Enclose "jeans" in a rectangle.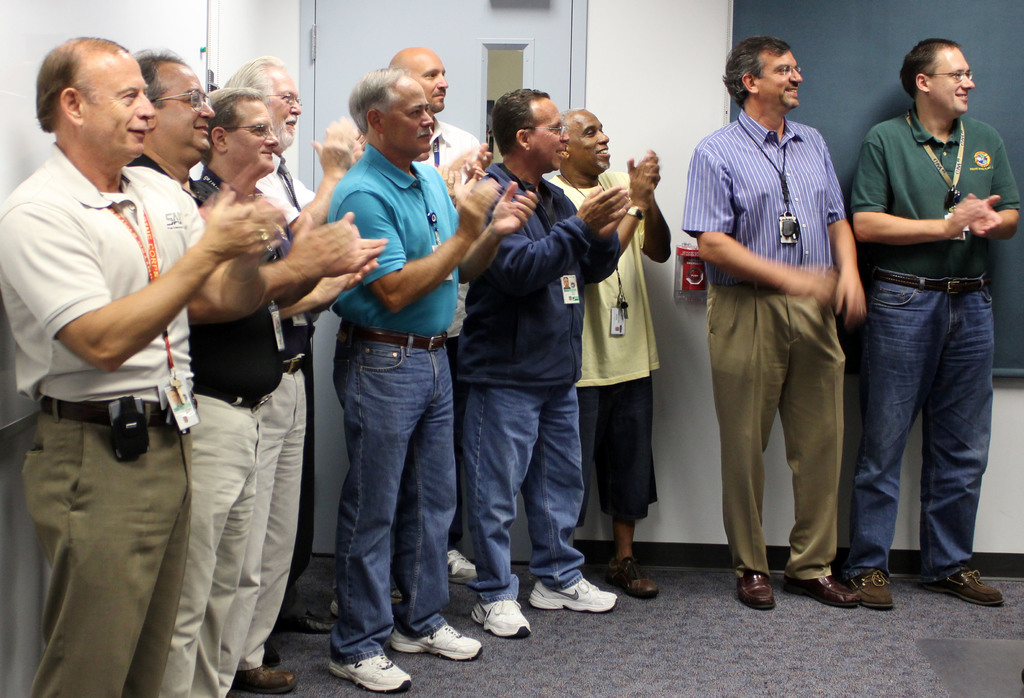
<box>145,378,292,697</box>.
